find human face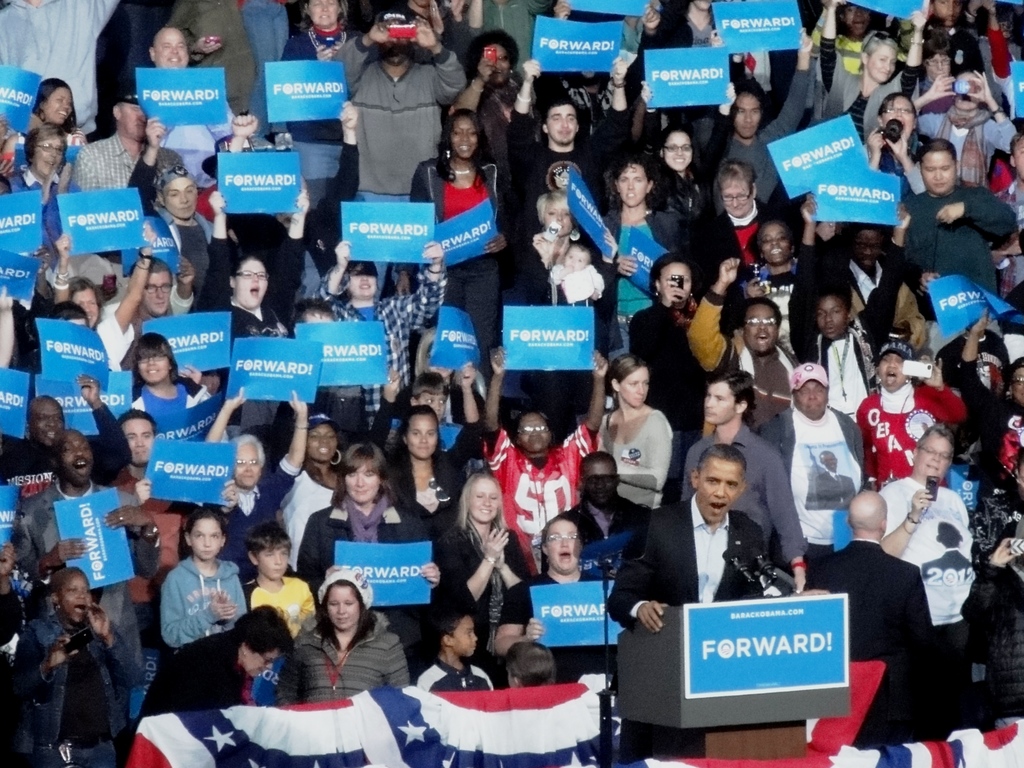
234/441/264/486
